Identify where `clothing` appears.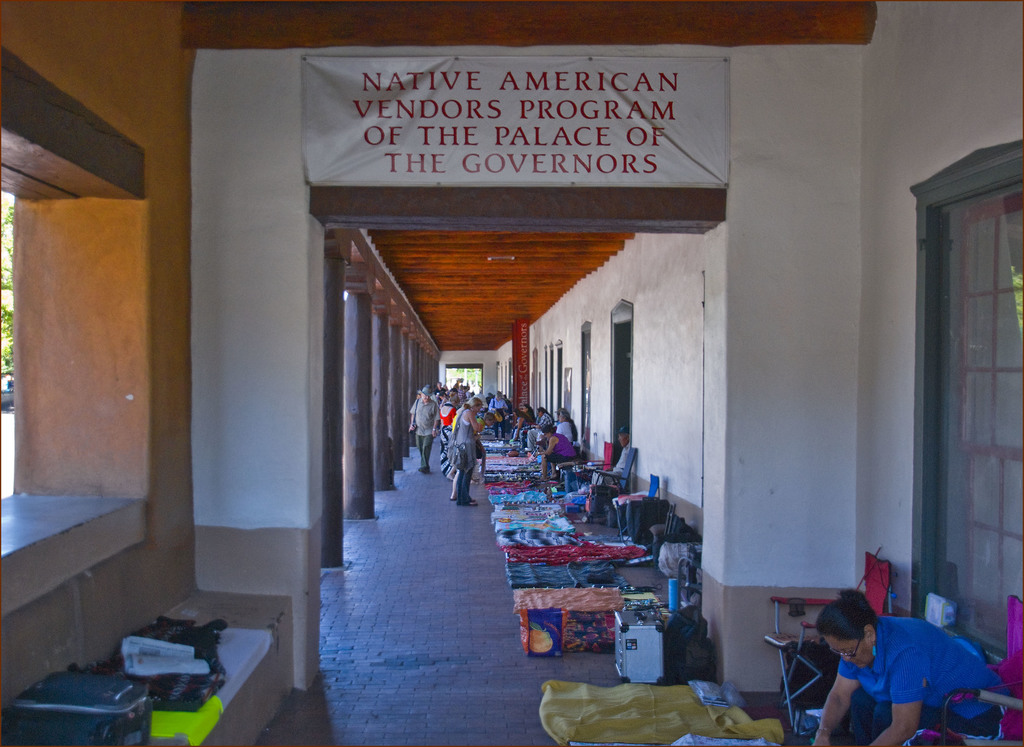
Appears at (520, 418, 558, 456).
